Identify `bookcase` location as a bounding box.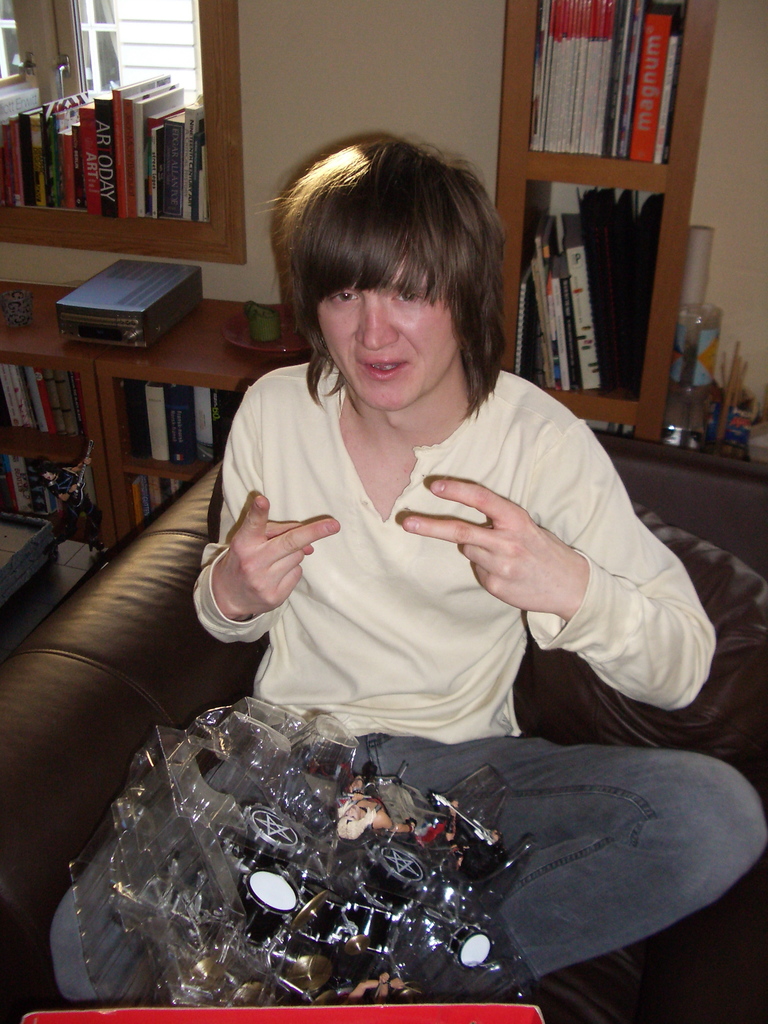
BBox(0, 266, 767, 570).
